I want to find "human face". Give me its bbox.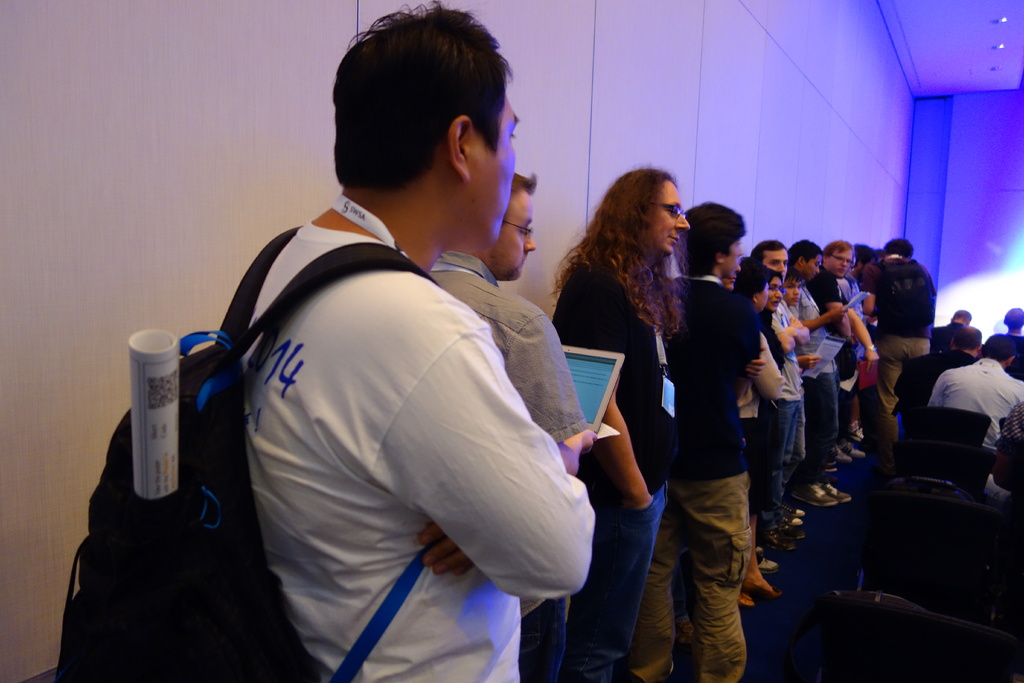
box(781, 278, 803, 308).
